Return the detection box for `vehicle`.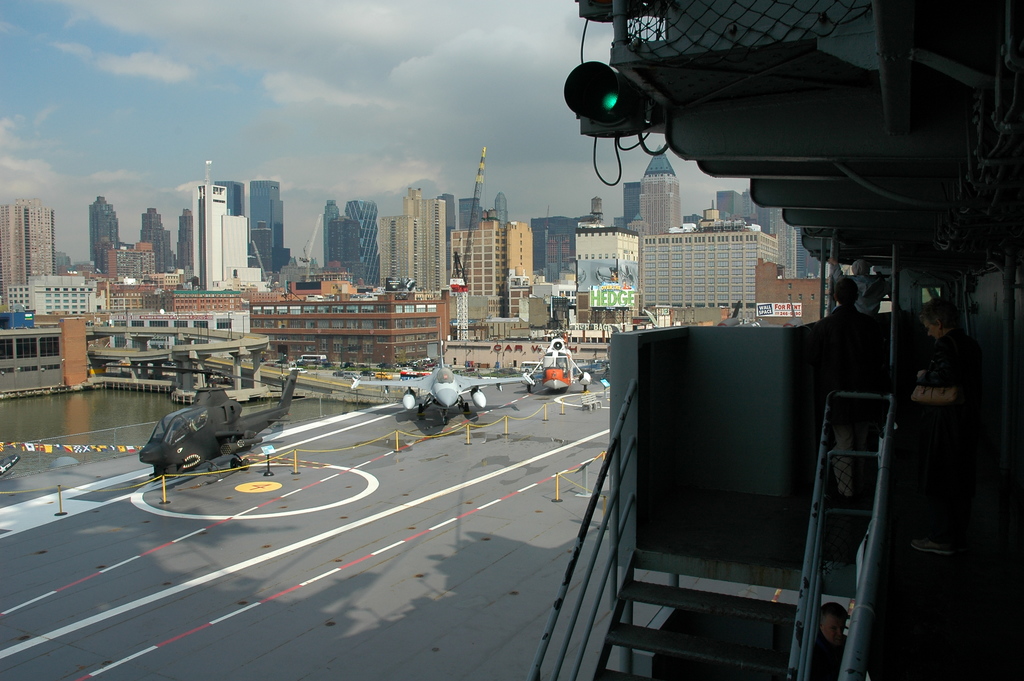
[525,327,593,396].
